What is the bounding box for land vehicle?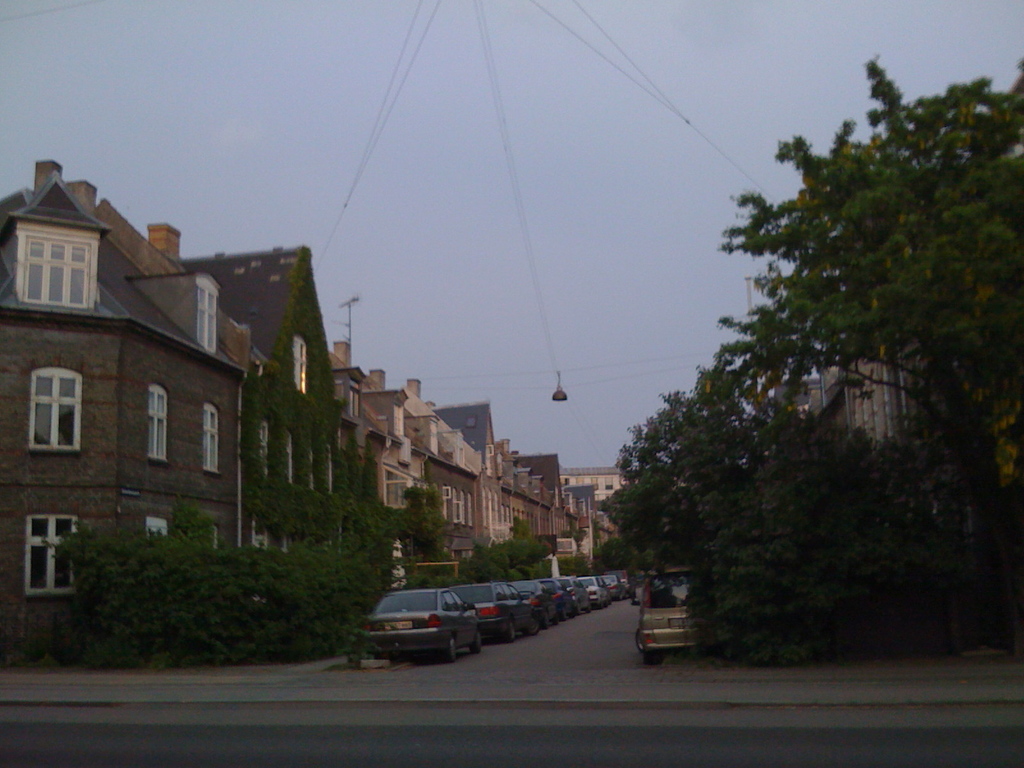
[x1=453, y1=582, x2=538, y2=632].
